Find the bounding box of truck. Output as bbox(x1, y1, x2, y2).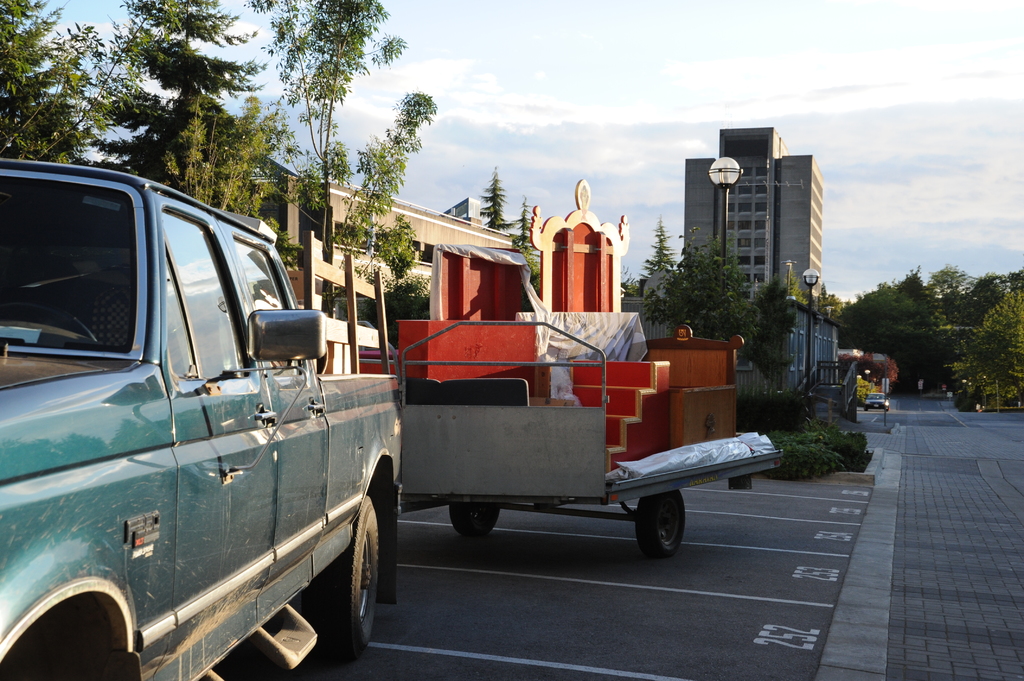
bbox(0, 188, 395, 680).
